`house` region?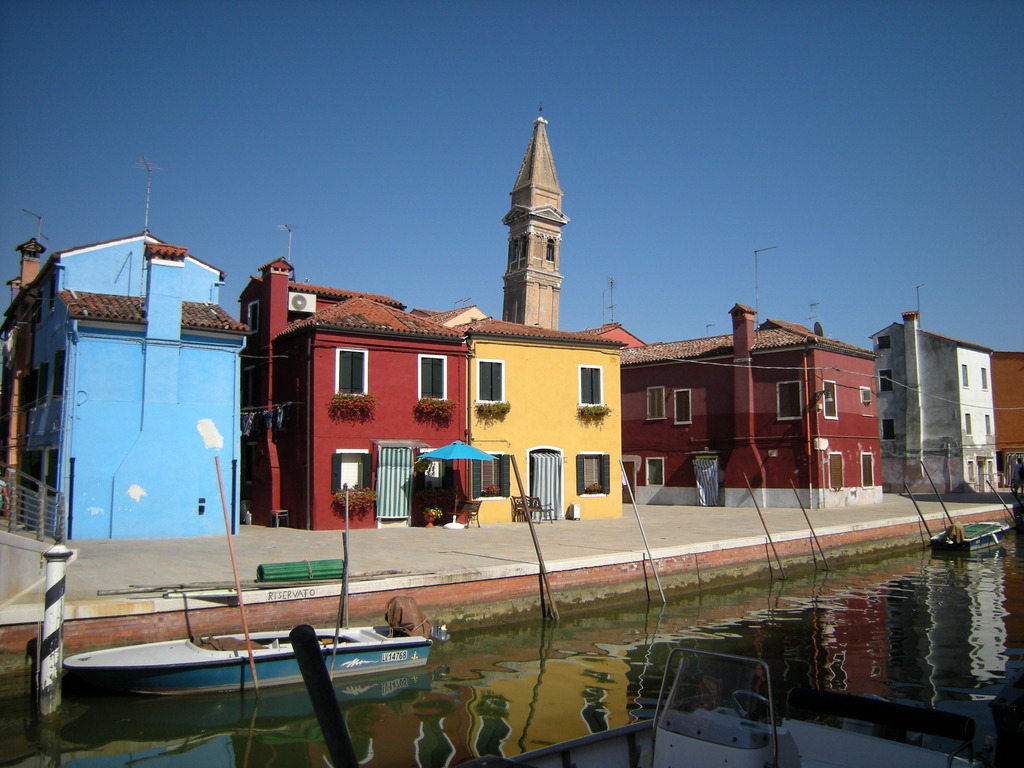
503:105:570:335
